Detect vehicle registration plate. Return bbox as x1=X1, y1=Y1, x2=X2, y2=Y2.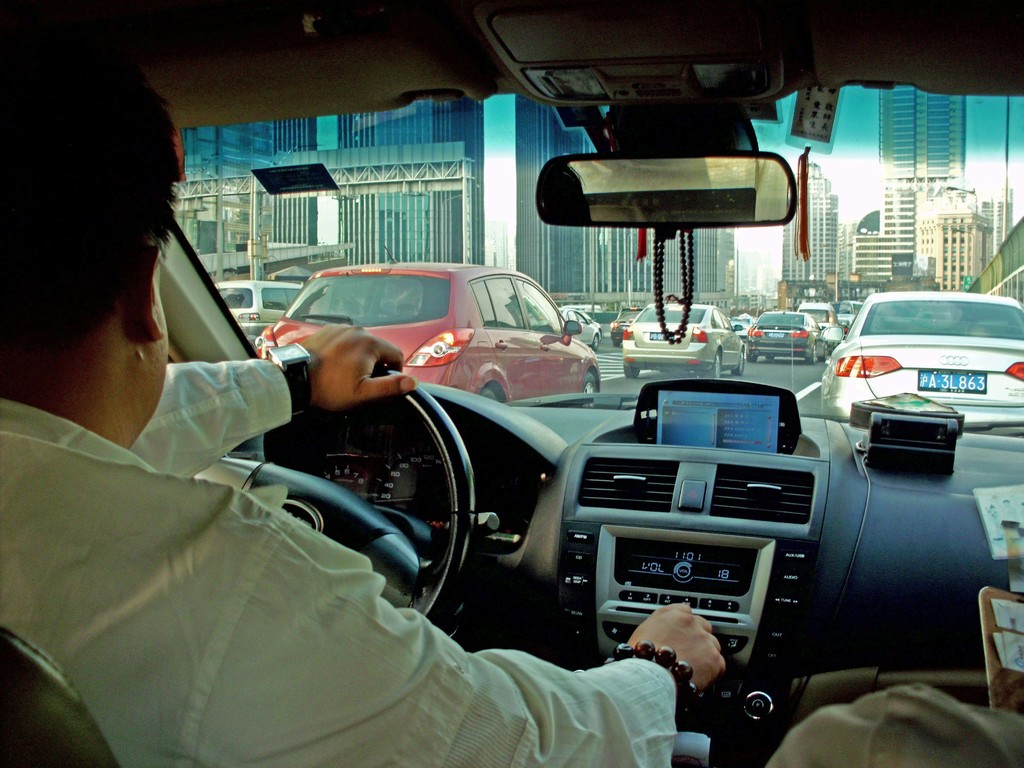
x1=647, y1=333, x2=671, y2=340.
